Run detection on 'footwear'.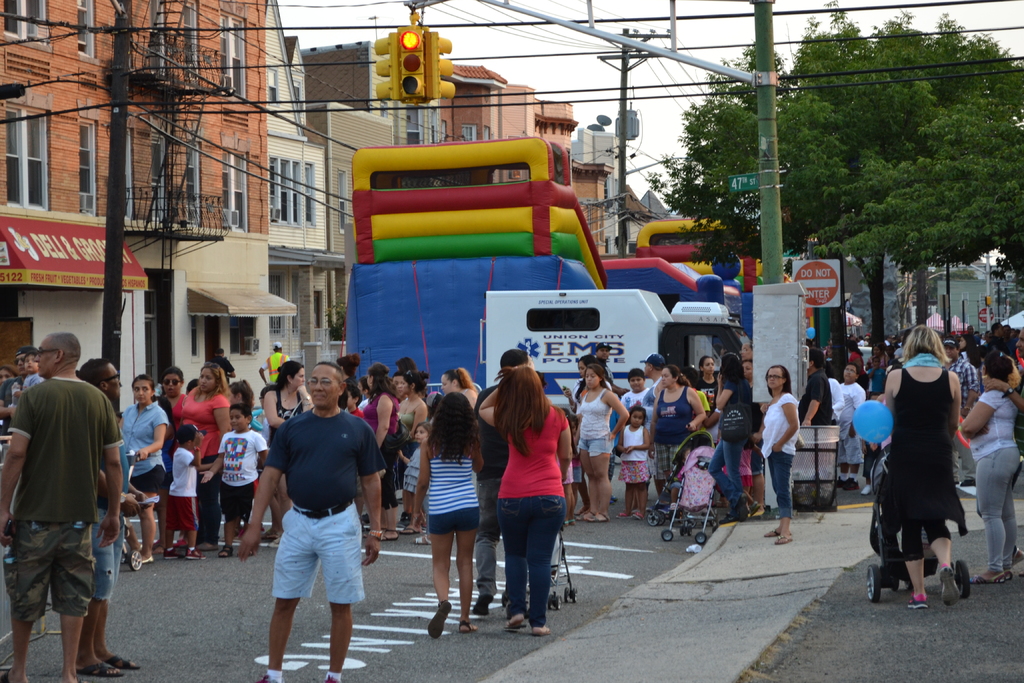
Result: x1=631 y1=512 x2=645 y2=522.
